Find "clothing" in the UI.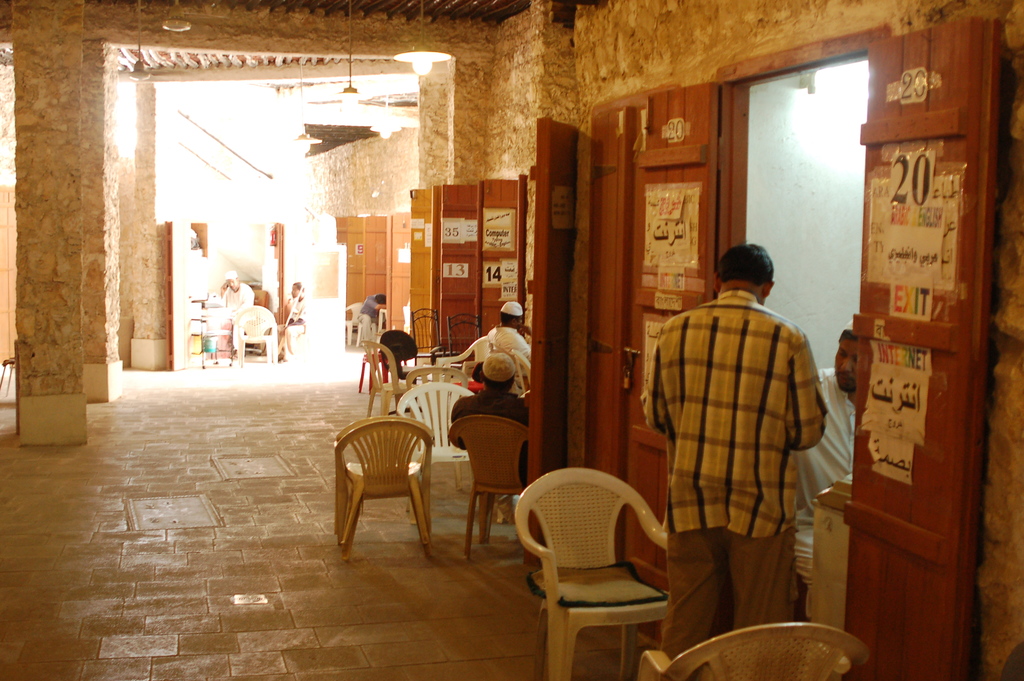
UI element at (269, 293, 305, 359).
